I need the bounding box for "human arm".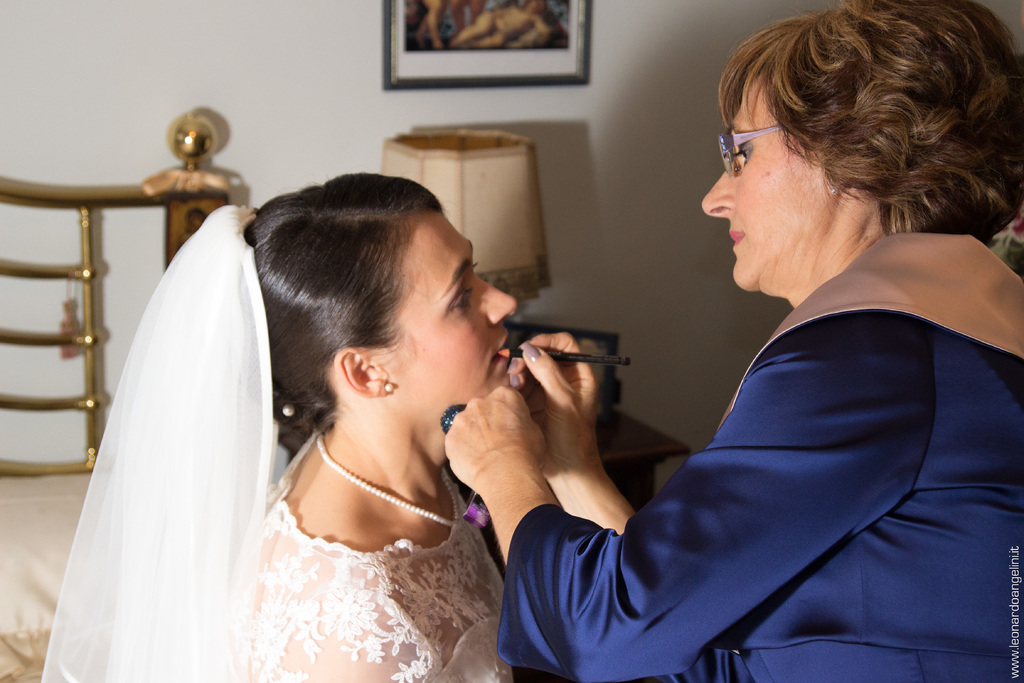
Here it is: bbox=[505, 333, 635, 545].
